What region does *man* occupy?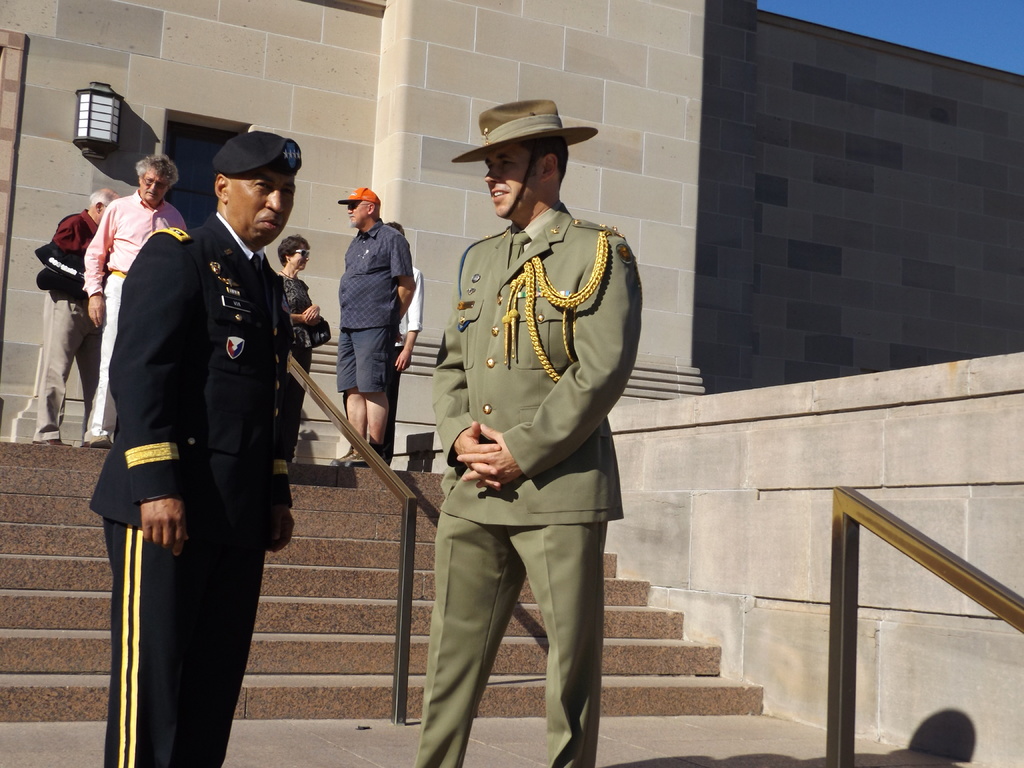
region(394, 221, 425, 461).
